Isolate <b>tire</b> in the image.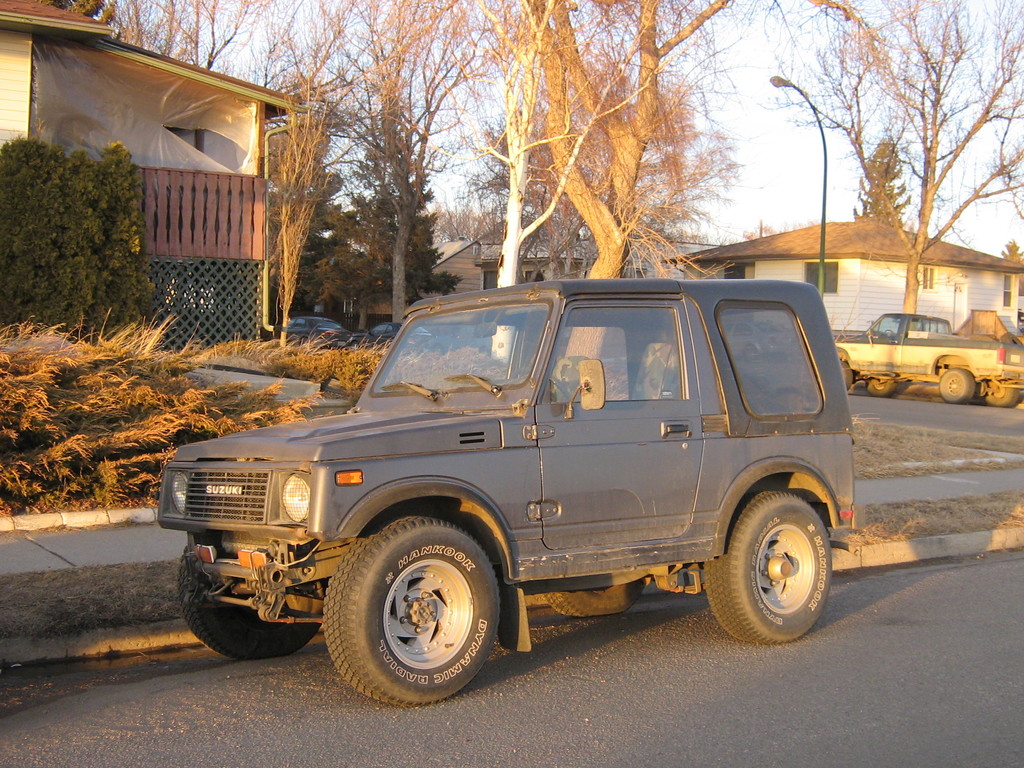
Isolated region: 940,368,975,402.
